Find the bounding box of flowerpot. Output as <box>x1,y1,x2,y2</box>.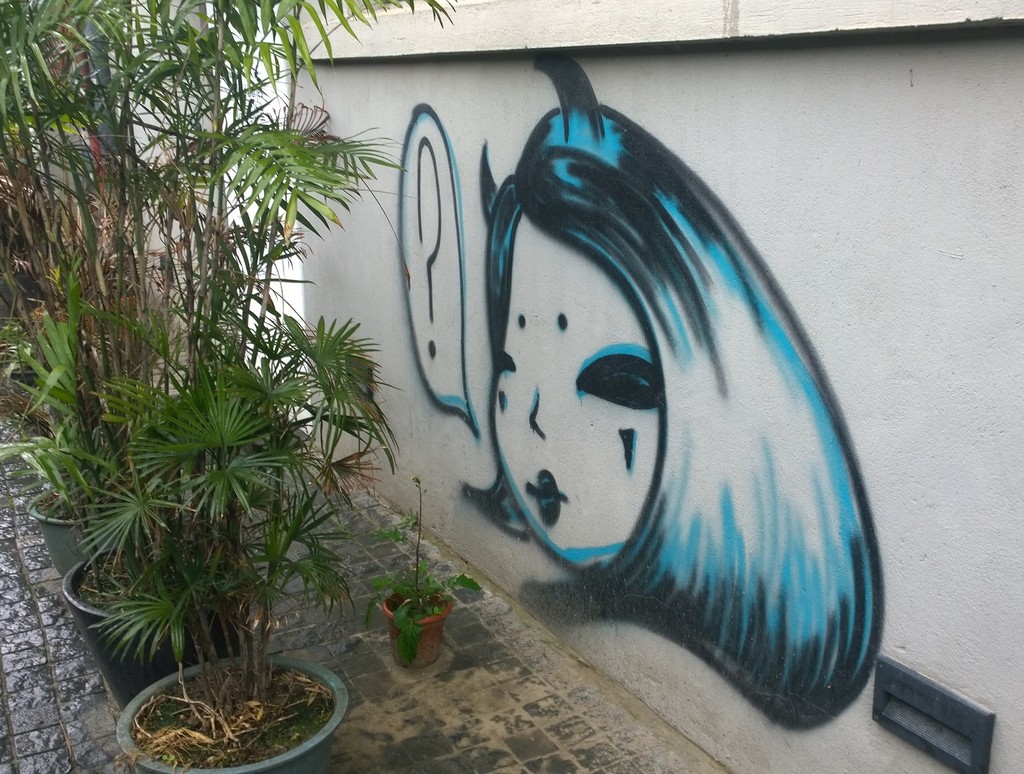
<box>12,358,52,389</box>.
